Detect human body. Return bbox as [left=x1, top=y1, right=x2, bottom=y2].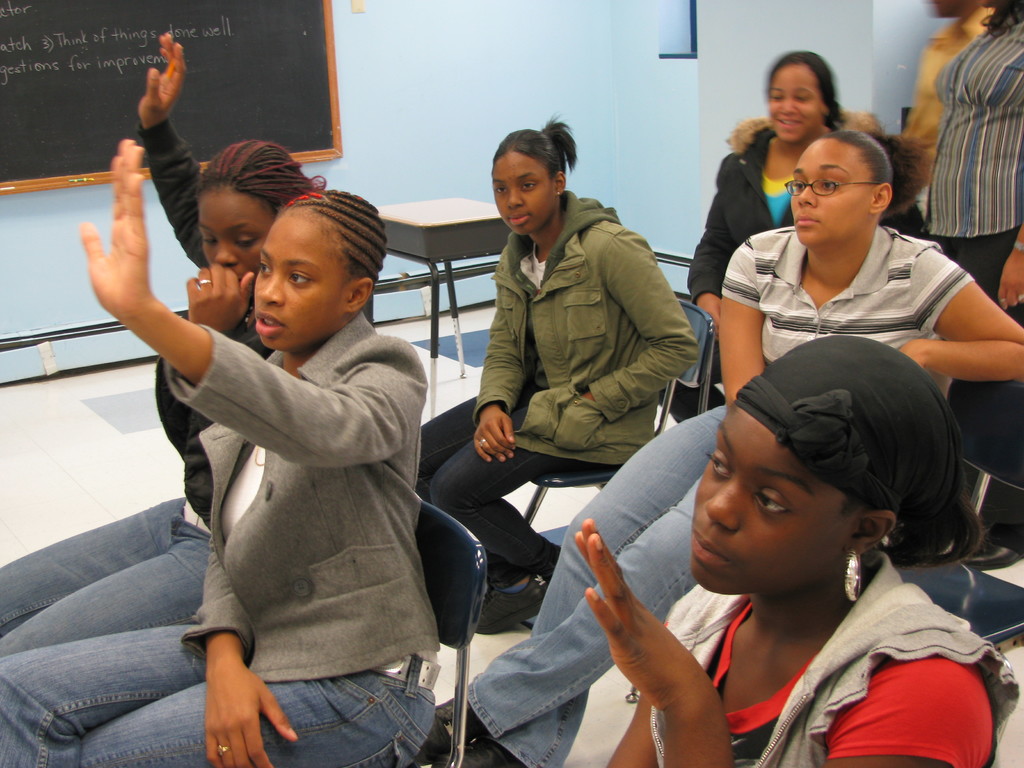
[left=656, top=127, right=927, bottom=421].
